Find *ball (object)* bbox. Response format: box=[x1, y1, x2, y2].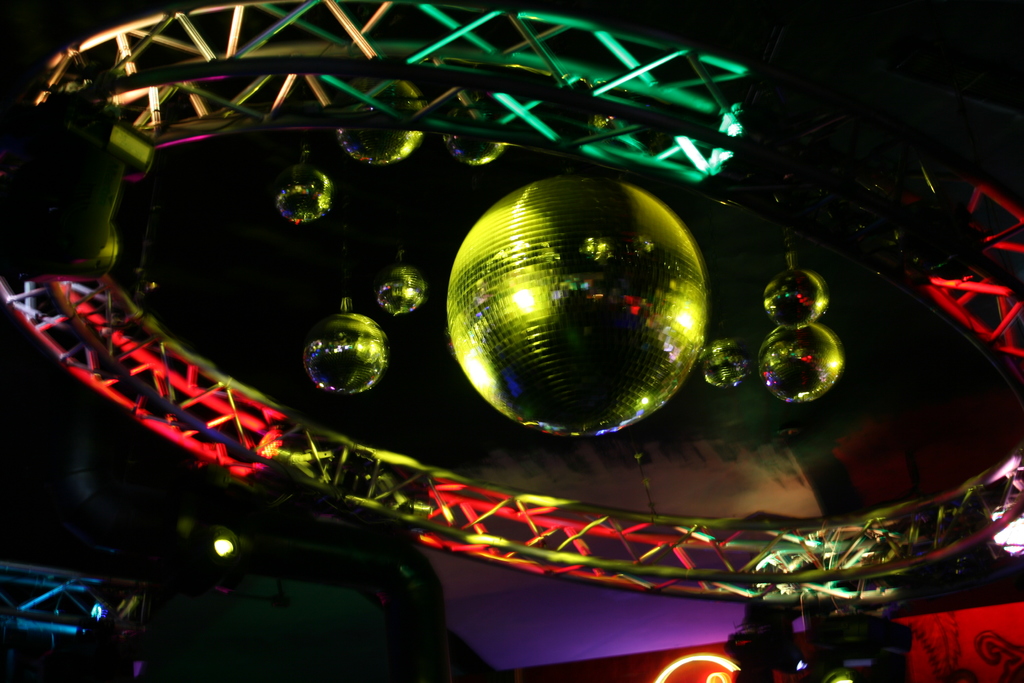
box=[702, 336, 753, 386].
